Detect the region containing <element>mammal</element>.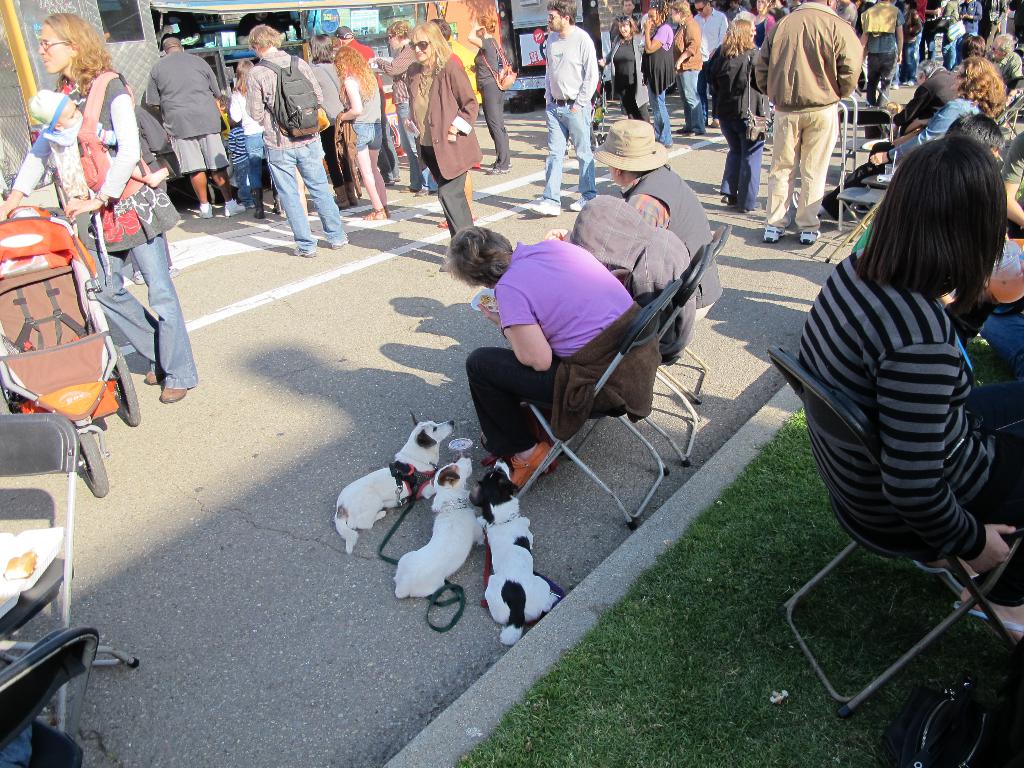
336:23:406:187.
